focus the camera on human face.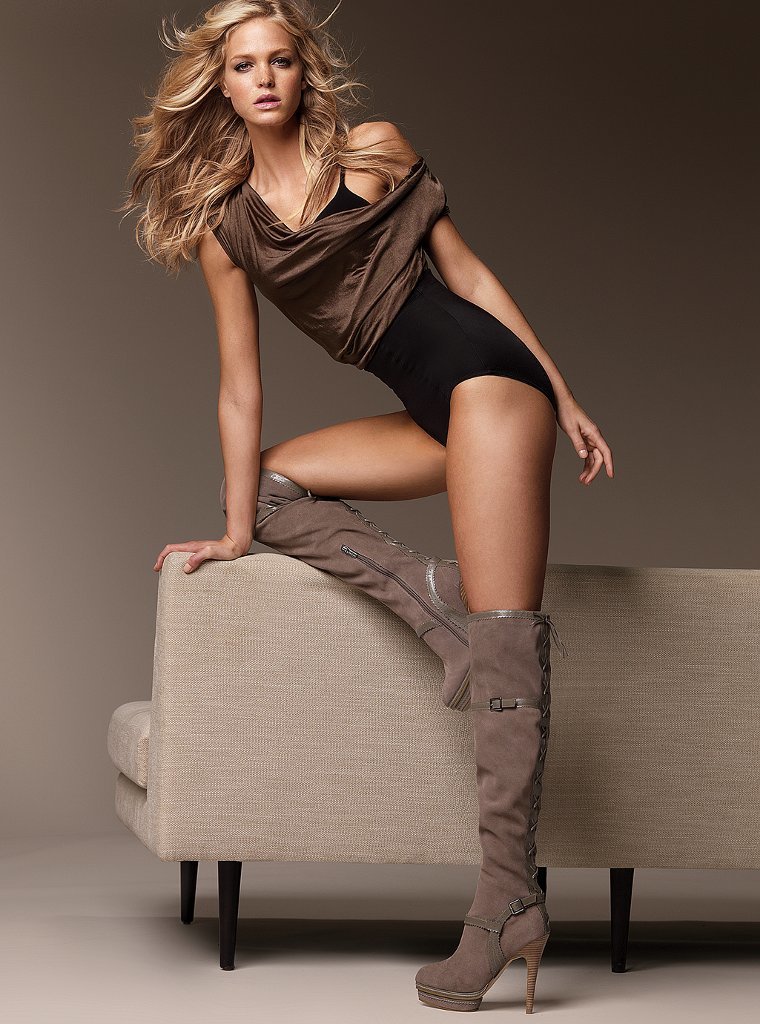
Focus region: BBox(219, 17, 309, 119).
